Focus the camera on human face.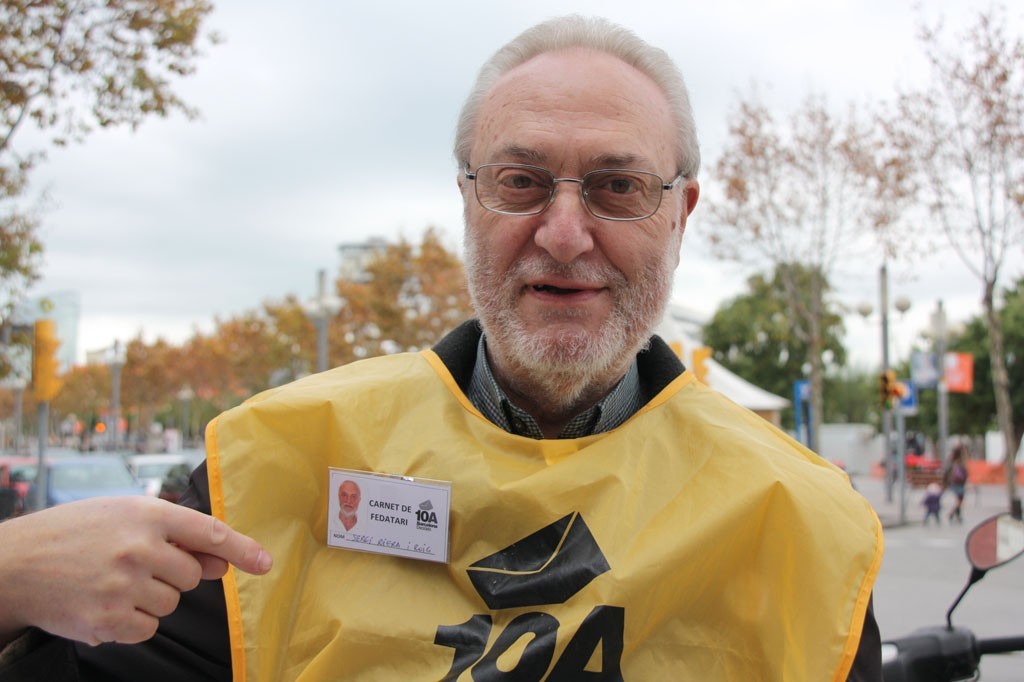
Focus region: rect(461, 74, 678, 378).
